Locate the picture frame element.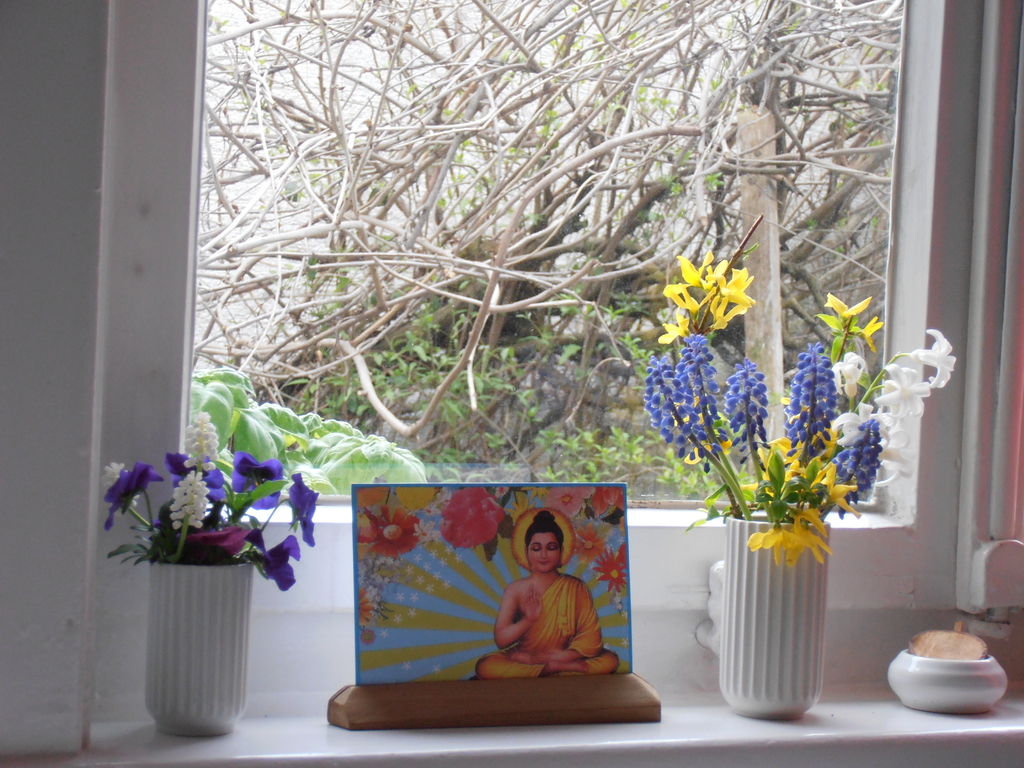
Element bbox: l=358, t=486, r=659, b=724.
